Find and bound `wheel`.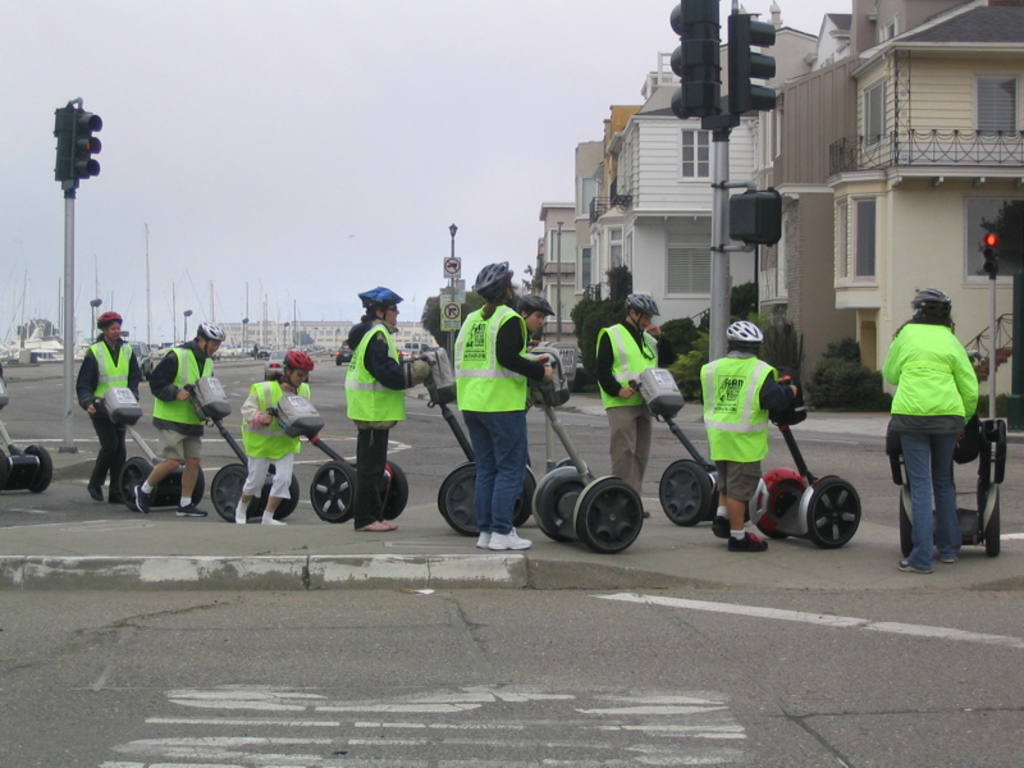
Bound: 440 465 485 536.
